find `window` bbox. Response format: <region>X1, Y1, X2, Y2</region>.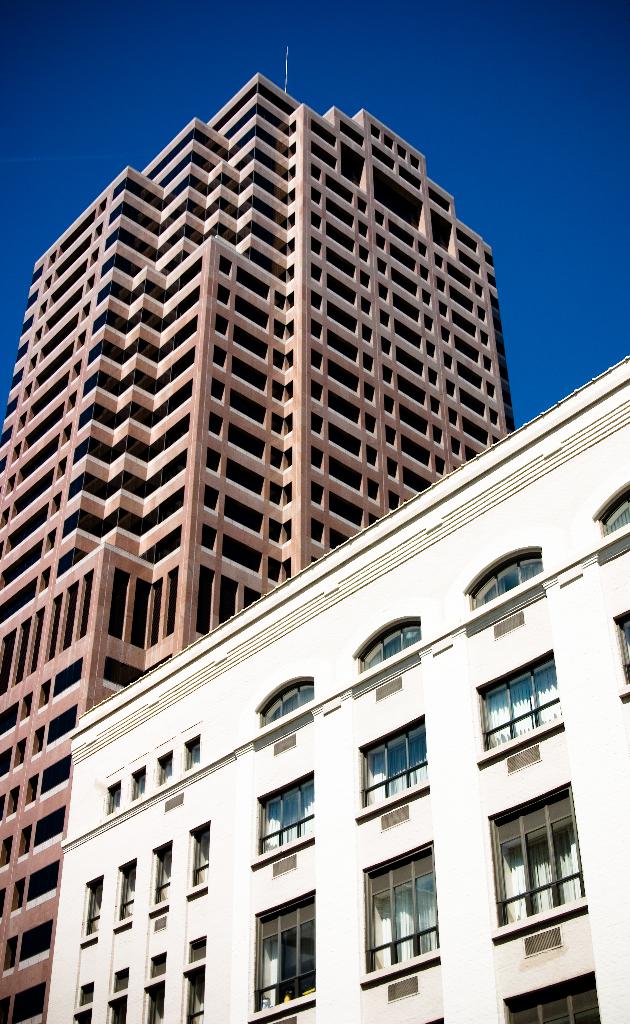
<region>197, 566, 218, 634</region>.
